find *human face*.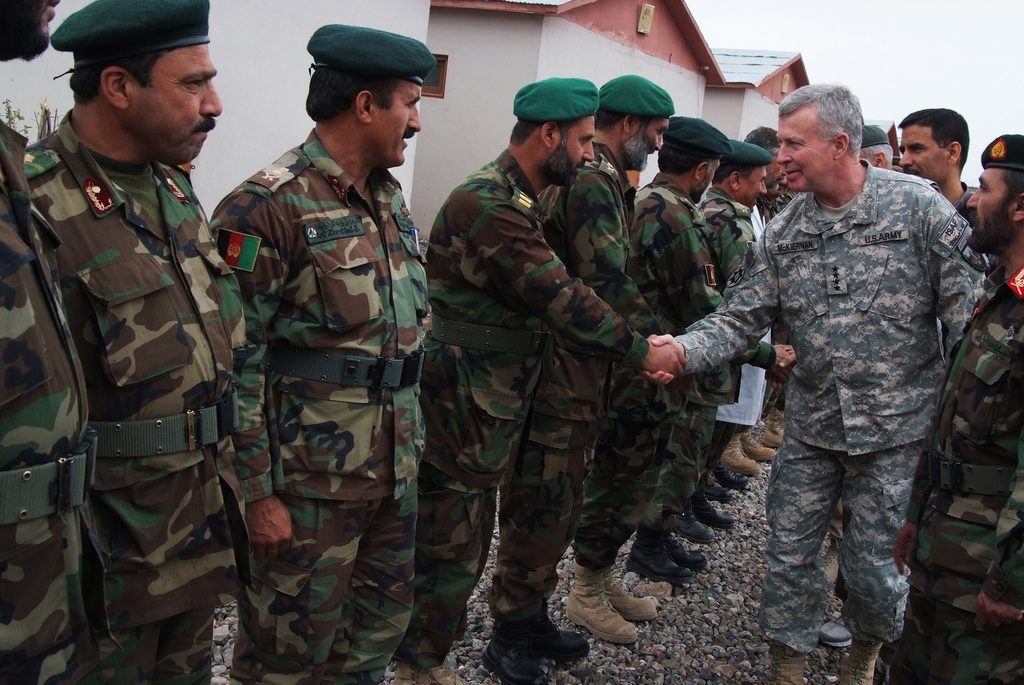
(554,116,595,172).
